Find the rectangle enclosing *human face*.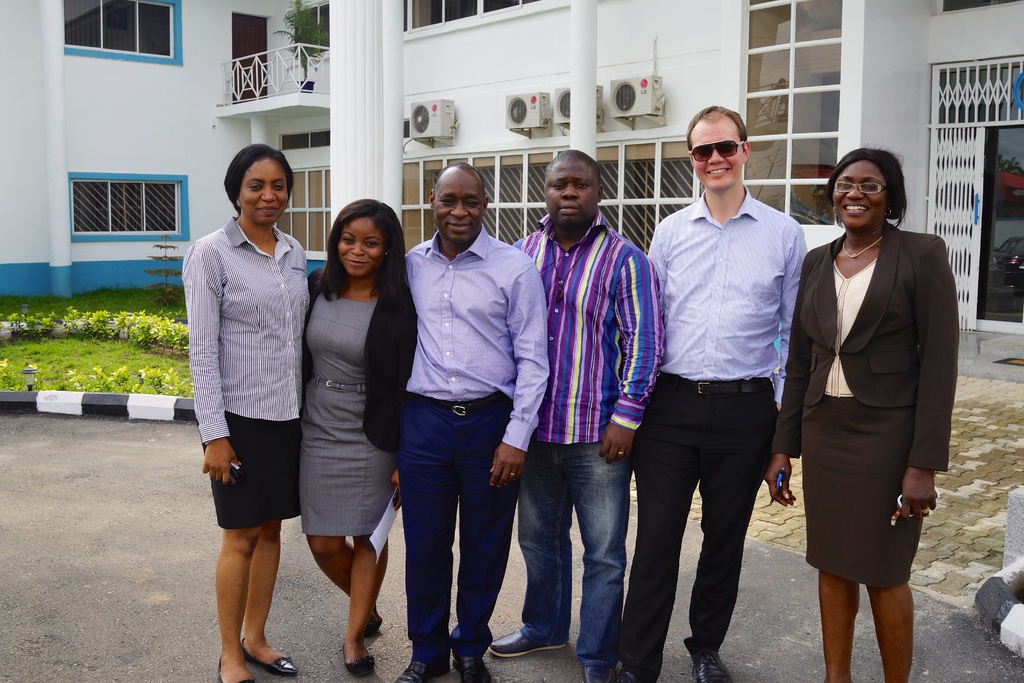
bbox=[831, 156, 893, 235].
